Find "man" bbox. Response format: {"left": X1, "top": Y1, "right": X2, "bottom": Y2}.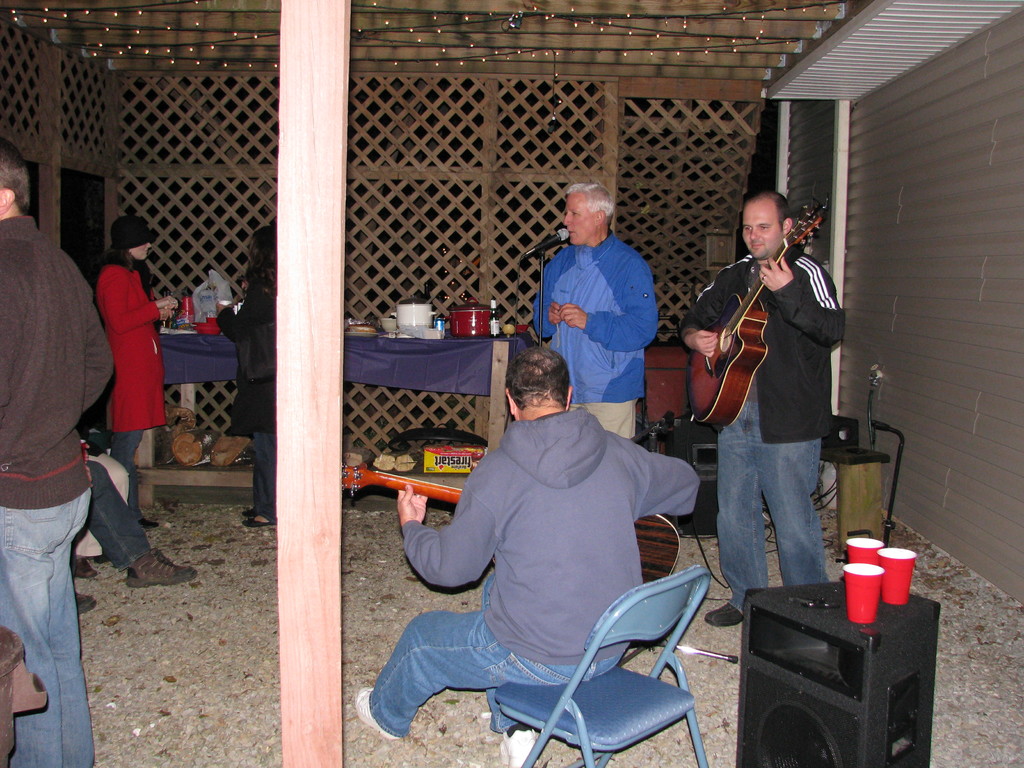
{"left": 356, "top": 346, "right": 701, "bottom": 767}.
